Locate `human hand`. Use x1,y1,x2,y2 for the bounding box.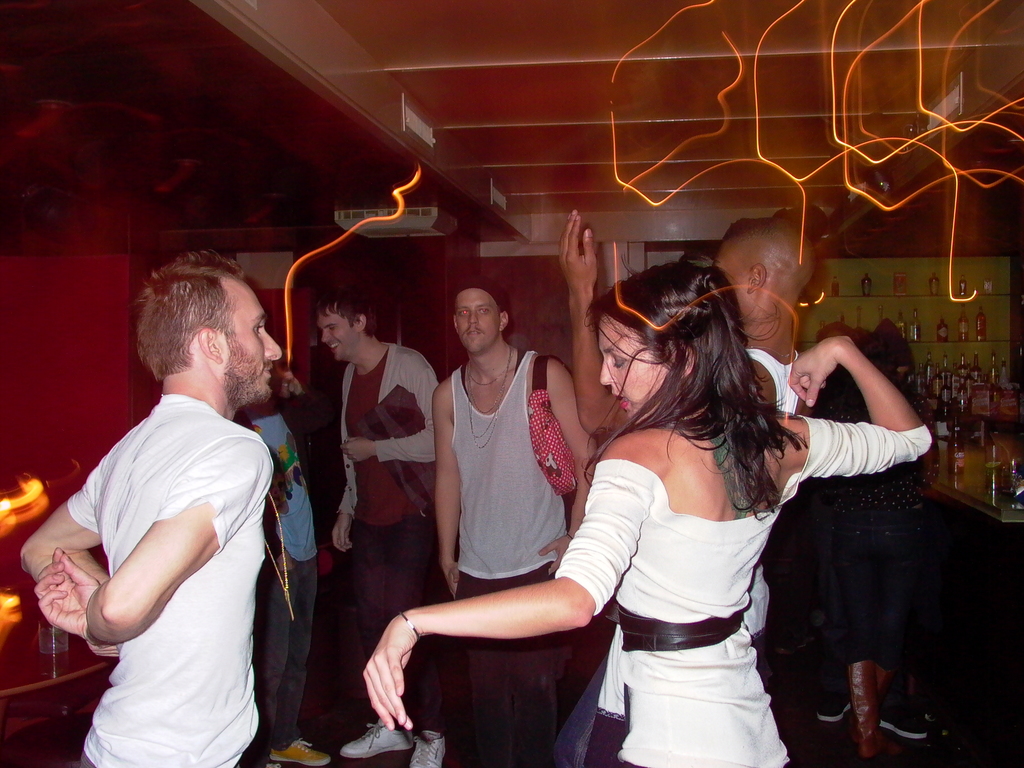
332,513,355,556.
